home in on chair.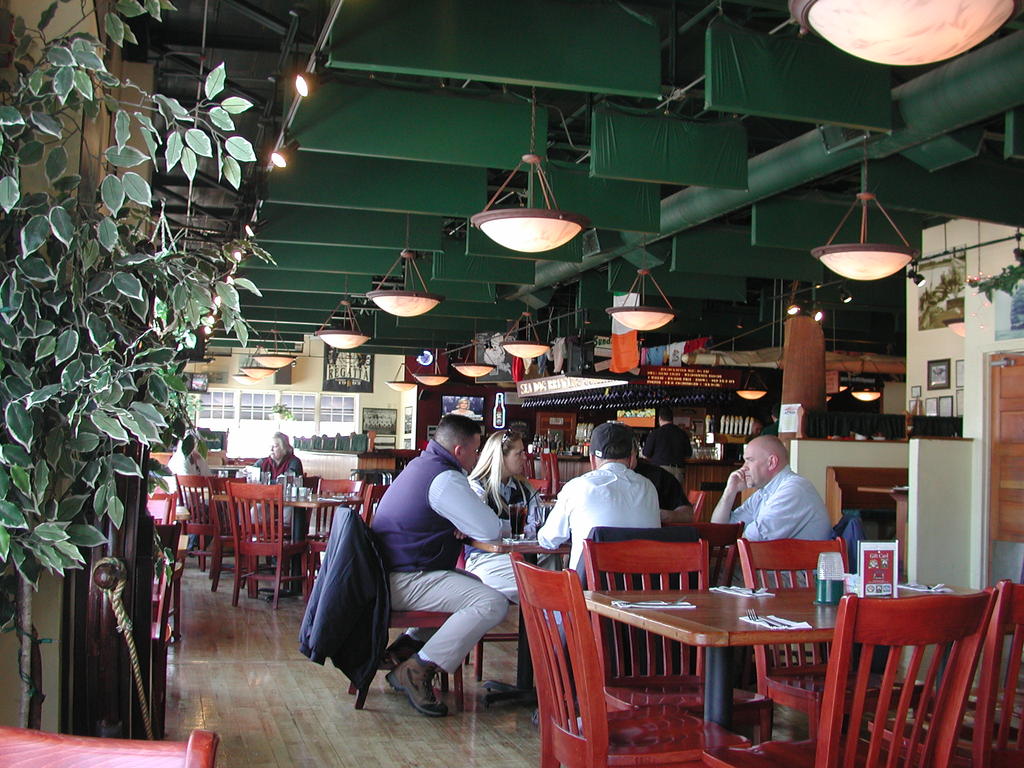
Homed in at BBox(459, 541, 529, 679).
